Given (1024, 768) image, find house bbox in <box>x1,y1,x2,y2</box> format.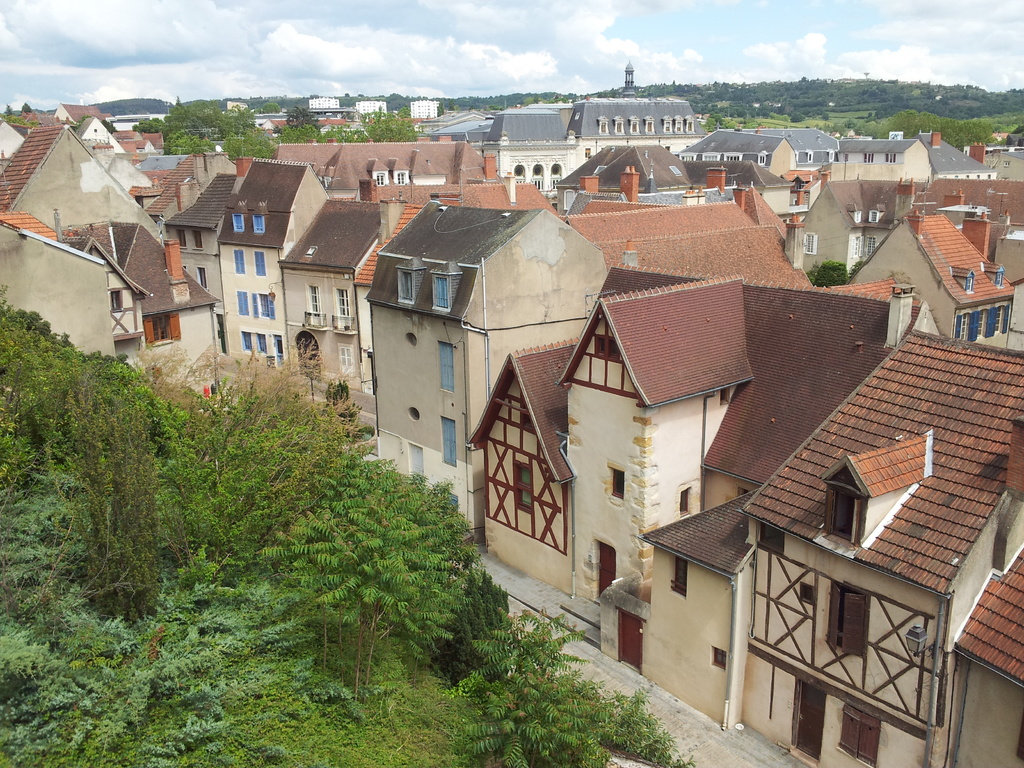
<box>923,127,1007,183</box>.
